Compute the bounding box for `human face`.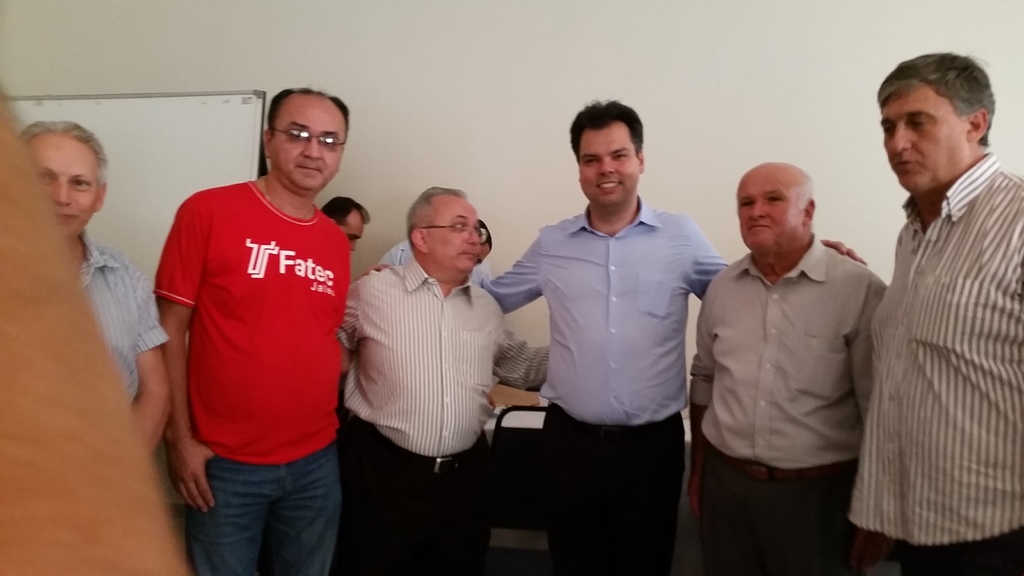
<region>30, 128, 95, 238</region>.
